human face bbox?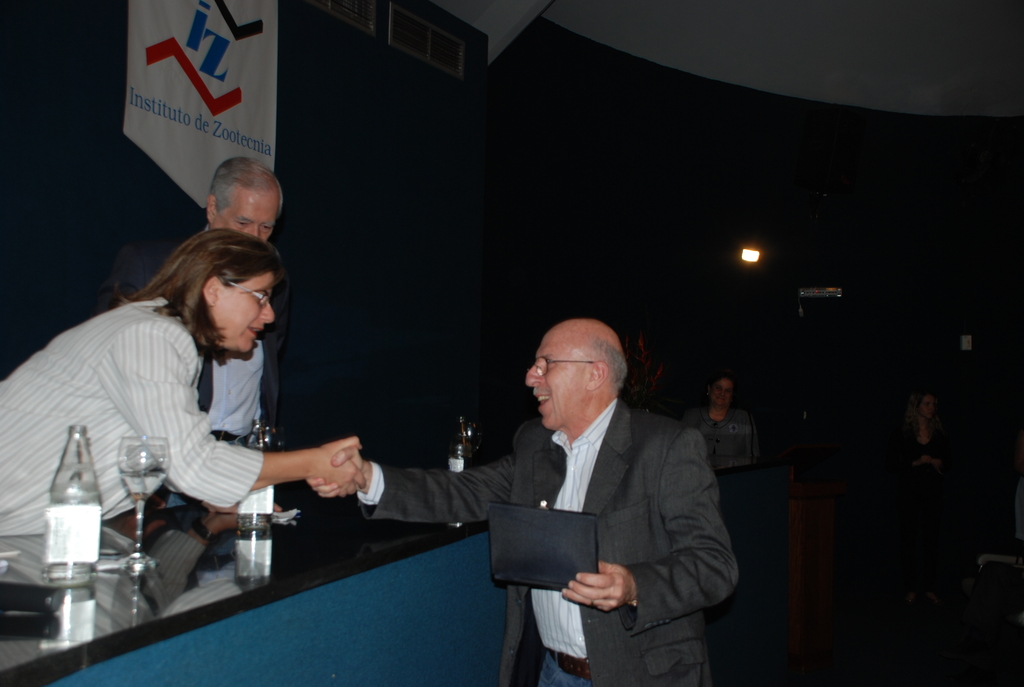
524:329:586:430
